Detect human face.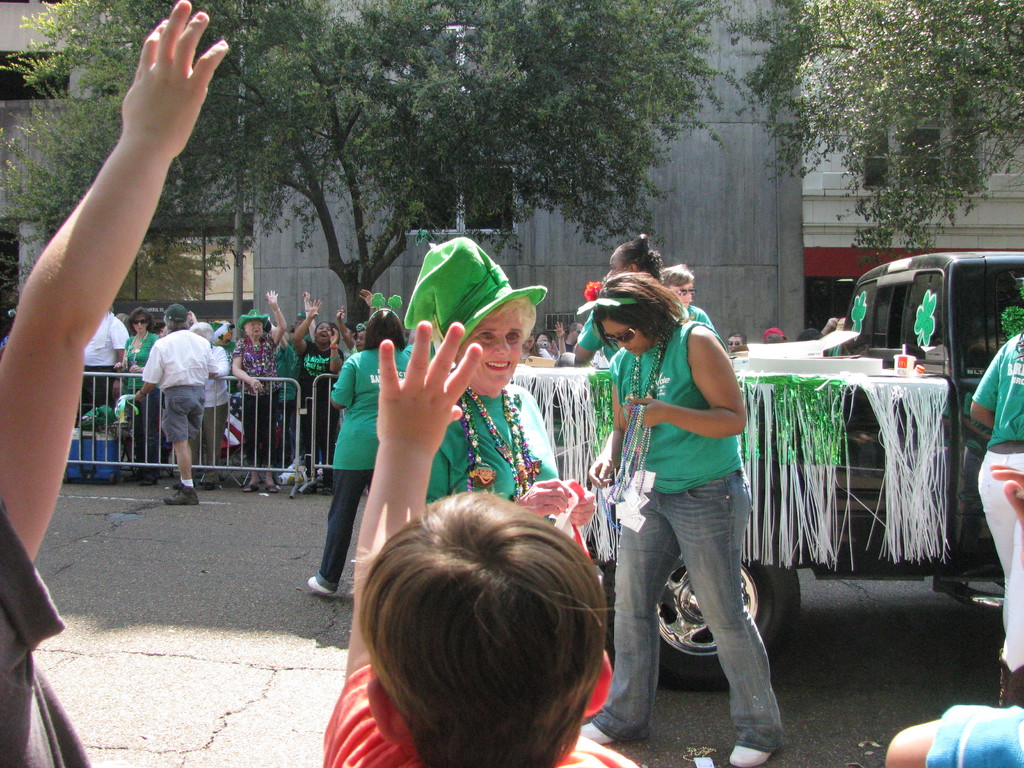
Detected at [132, 312, 145, 328].
